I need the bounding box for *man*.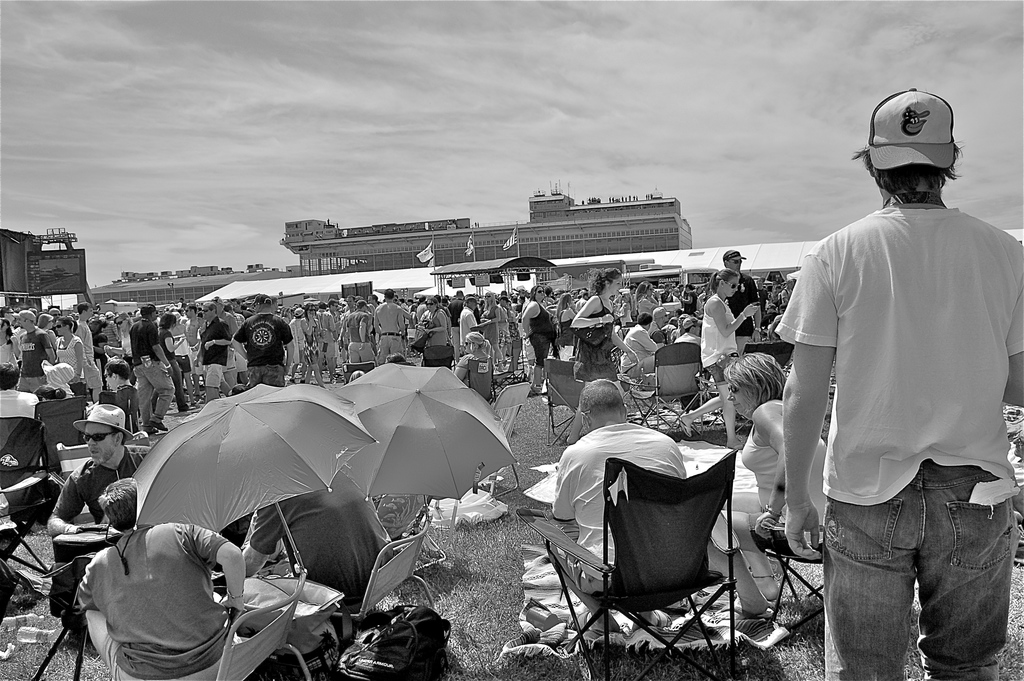
Here it is: bbox=[12, 310, 54, 391].
